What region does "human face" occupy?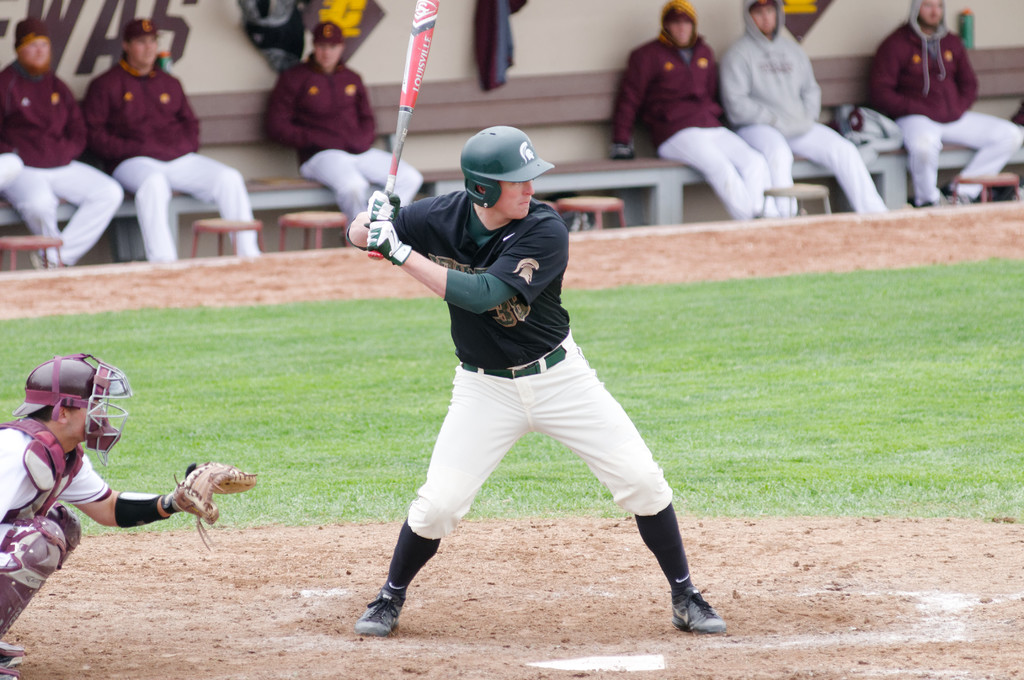
l=24, t=33, r=51, b=66.
